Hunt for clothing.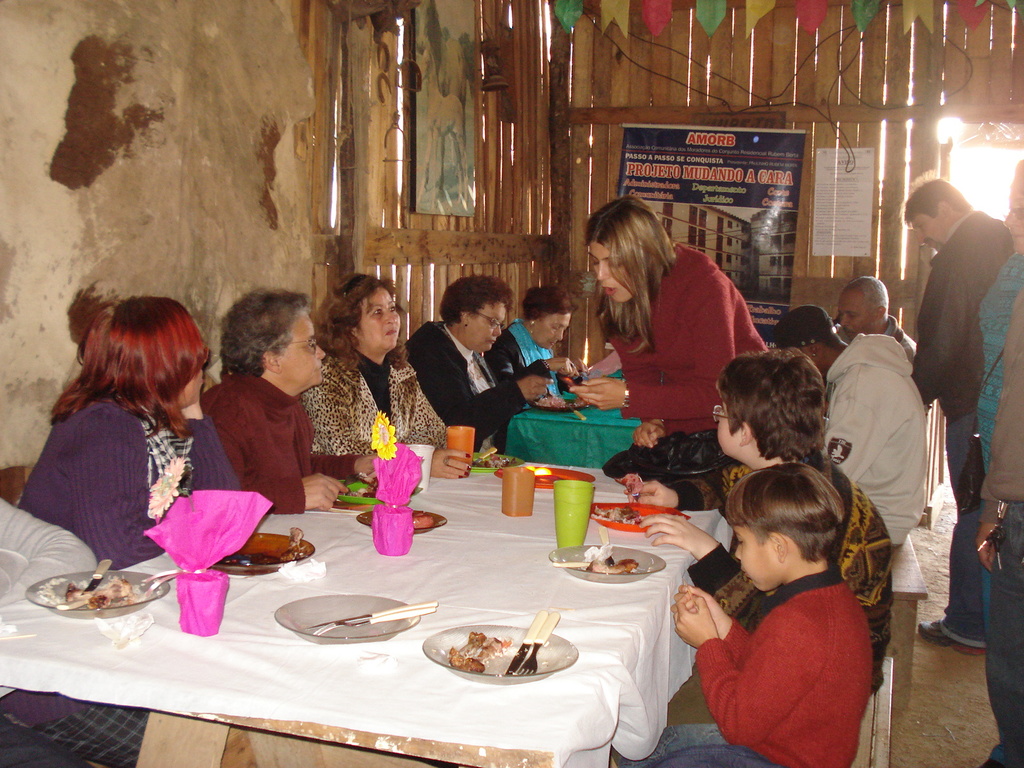
Hunted down at box=[207, 364, 314, 516].
